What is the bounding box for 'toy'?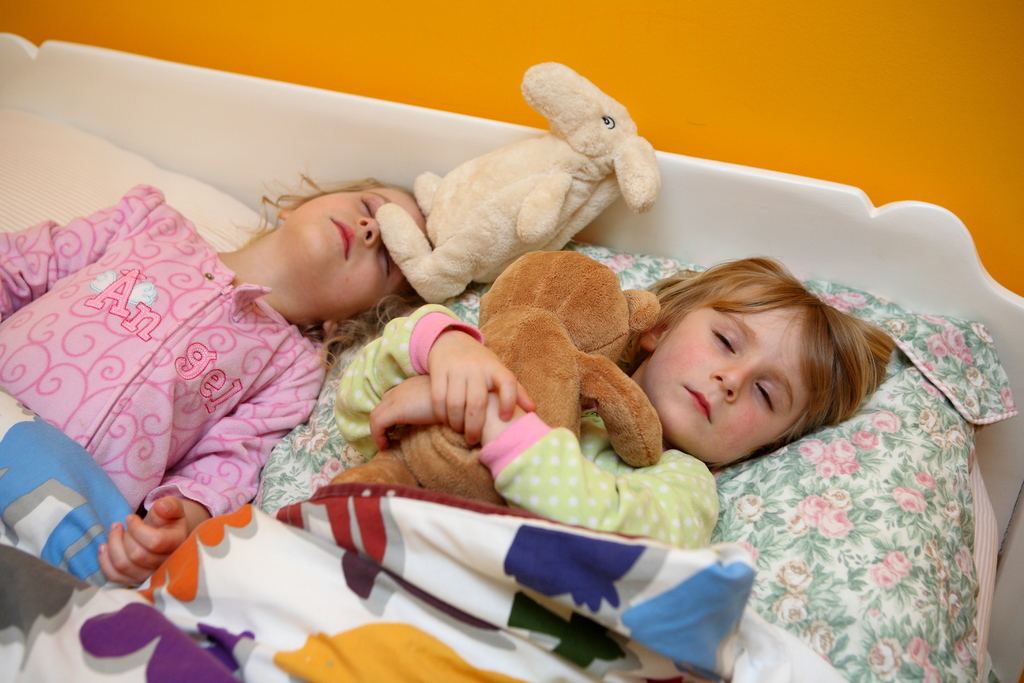
403:67:686:298.
